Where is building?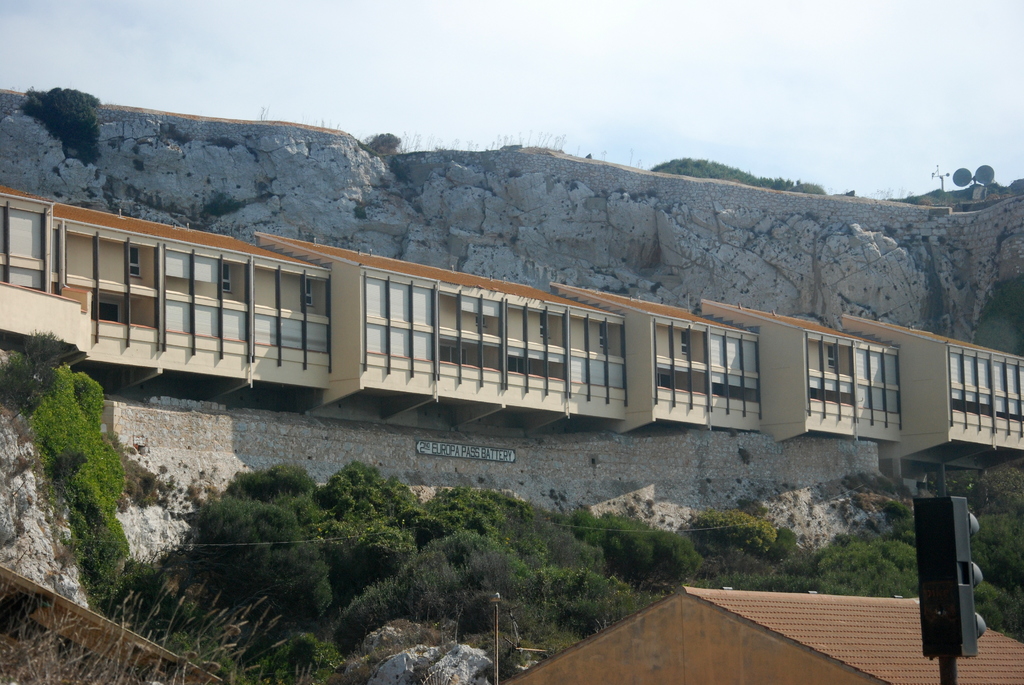
(left=0, top=180, right=1023, bottom=476).
